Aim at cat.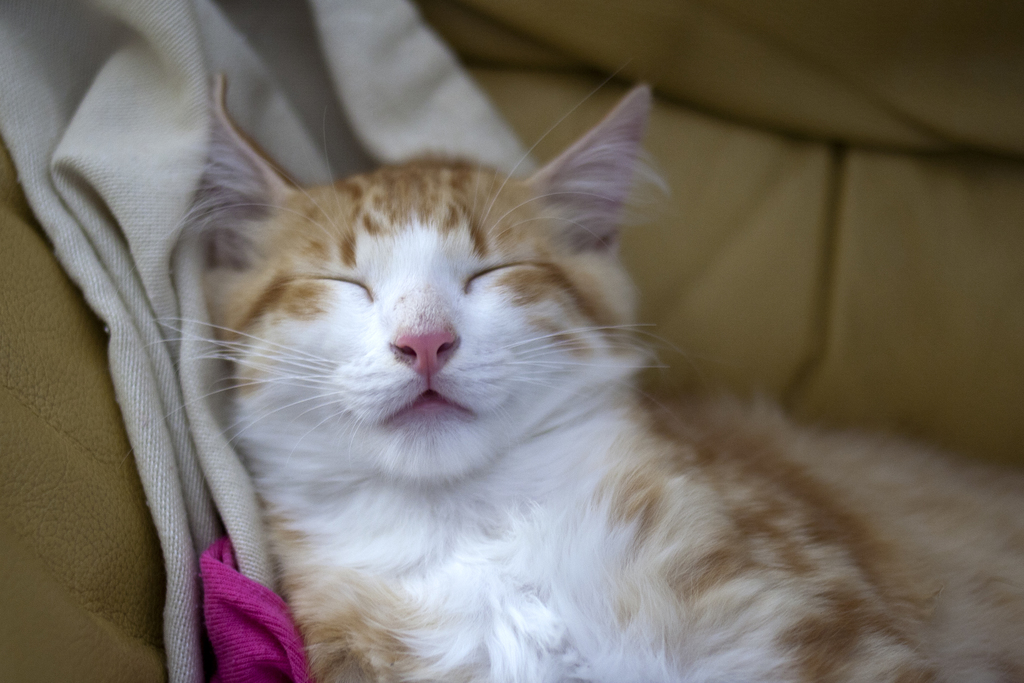
Aimed at 142:71:1023:682.
